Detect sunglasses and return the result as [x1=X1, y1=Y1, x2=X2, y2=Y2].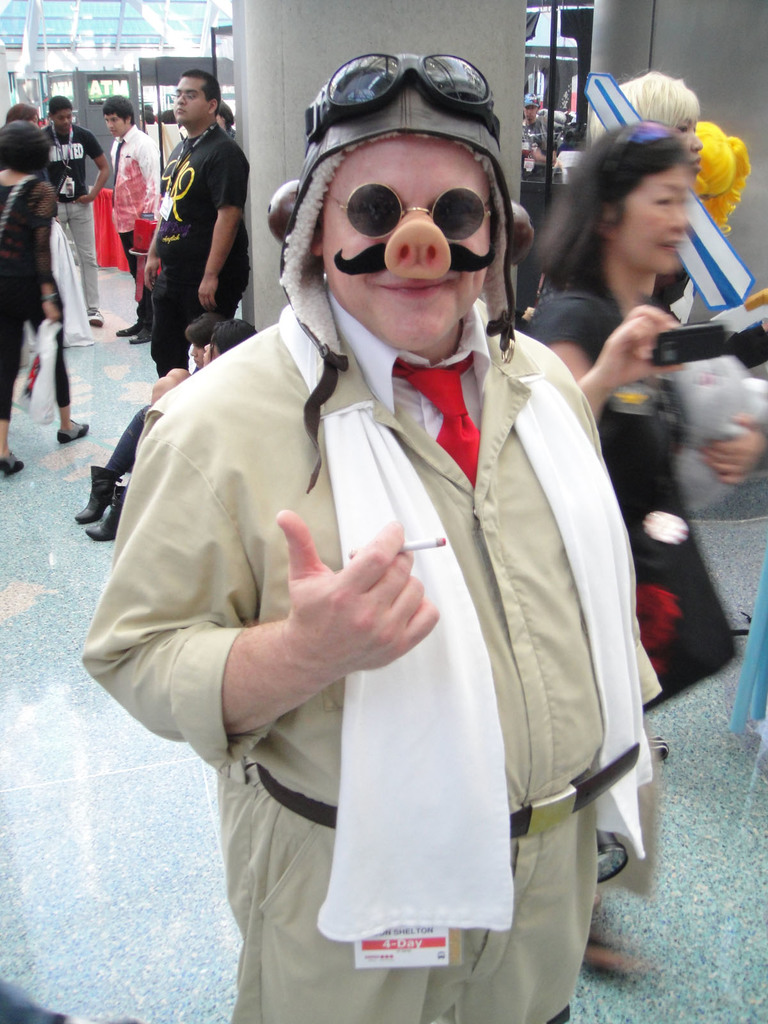
[x1=607, y1=116, x2=687, y2=173].
